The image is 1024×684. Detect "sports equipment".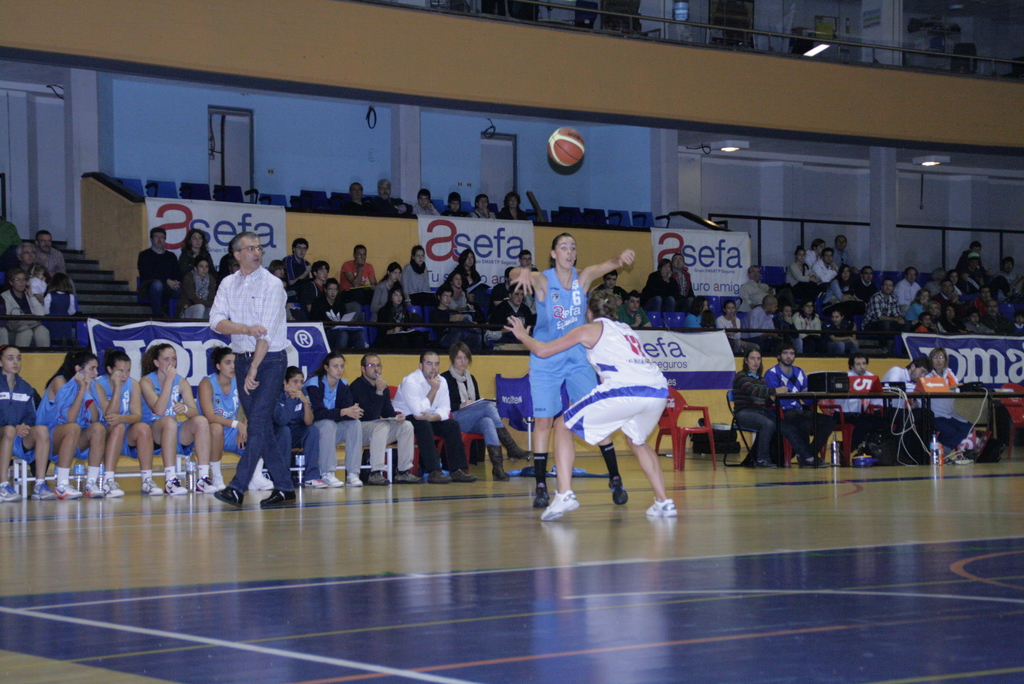
Detection: [left=32, top=481, right=61, bottom=501].
